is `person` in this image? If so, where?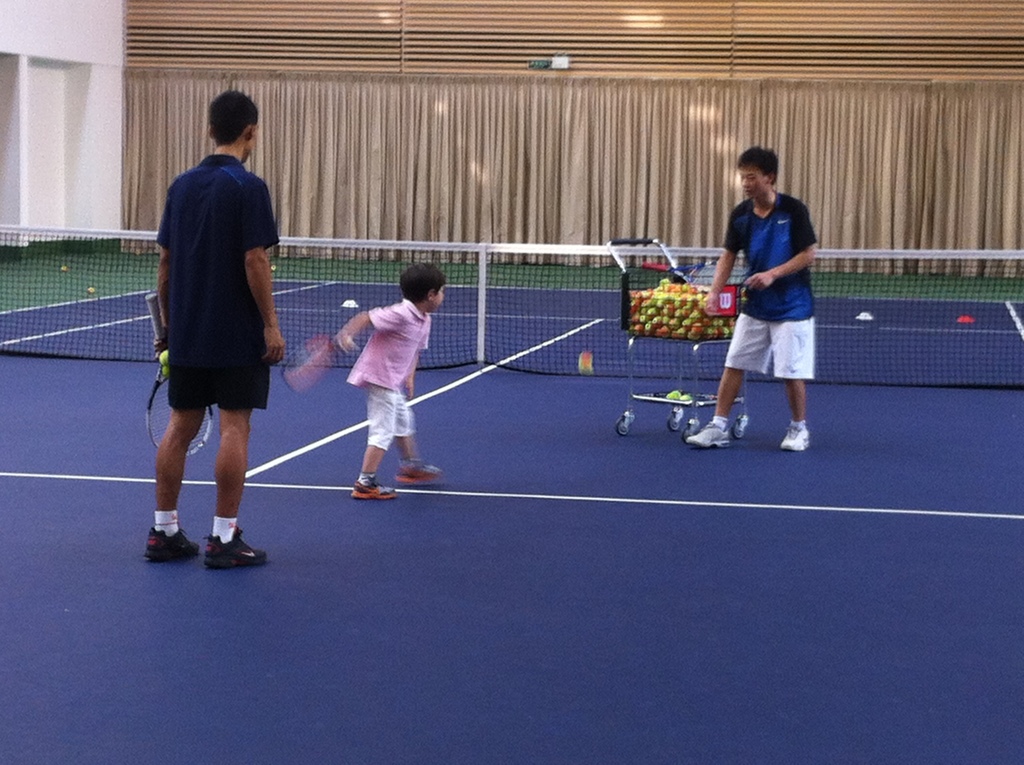
Yes, at BBox(315, 261, 448, 498).
